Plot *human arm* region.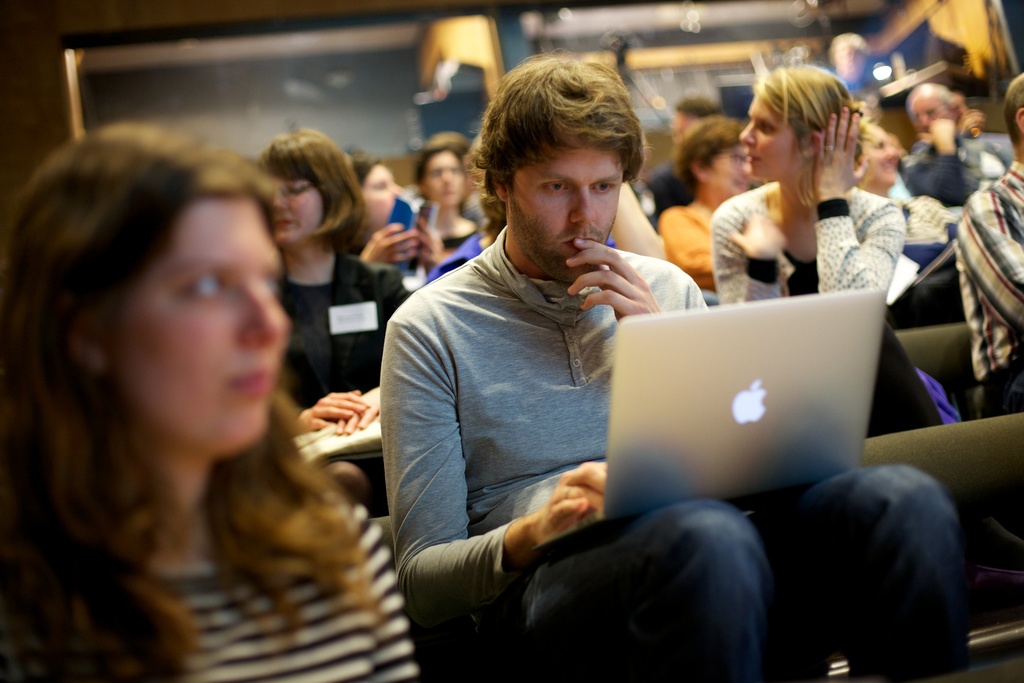
Plotted at x1=360 y1=220 x2=423 y2=267.
